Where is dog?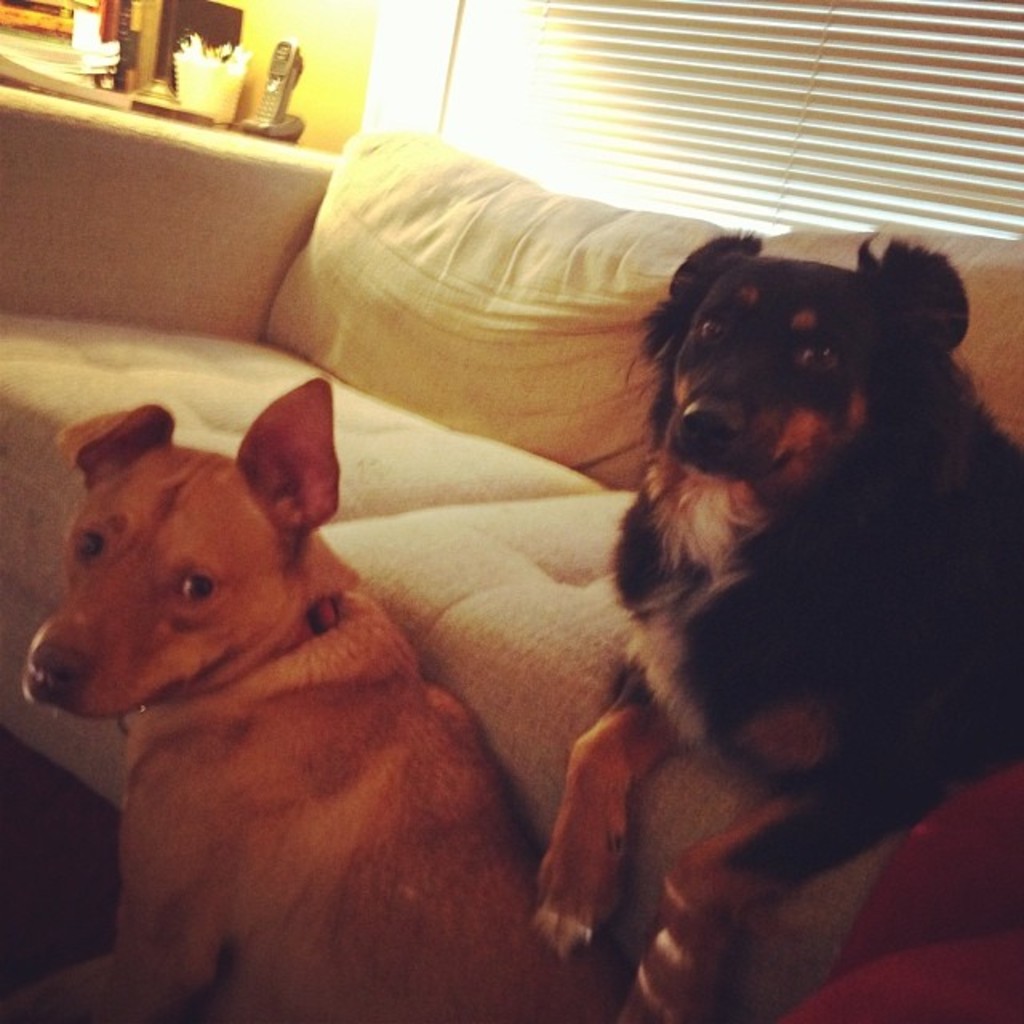
box=[0, 373, 640, 1022].
